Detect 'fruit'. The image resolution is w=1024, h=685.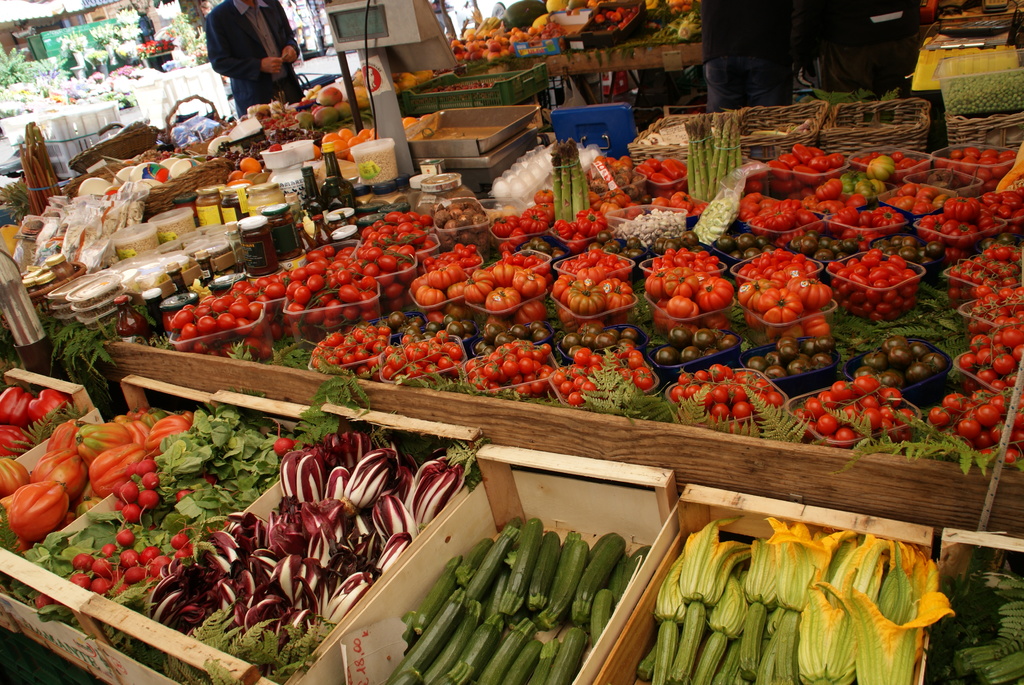
l=541, t=0, r=568, b=13.
